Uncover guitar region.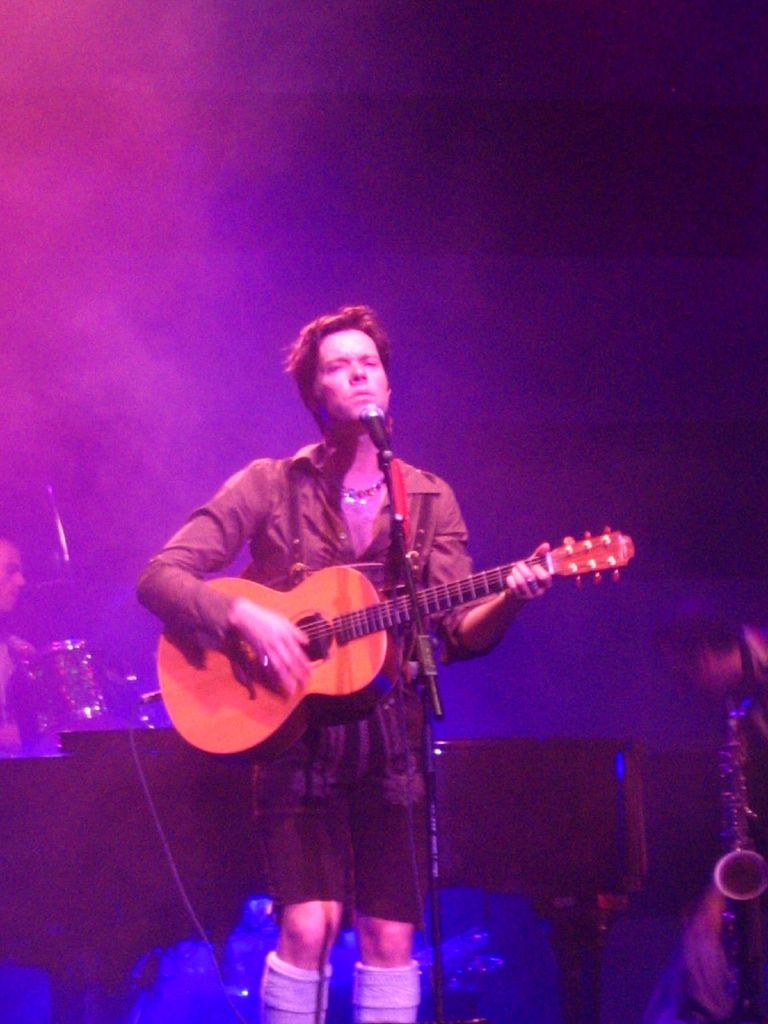
Uncovered: bbox=[159, 517, 637, 758].
